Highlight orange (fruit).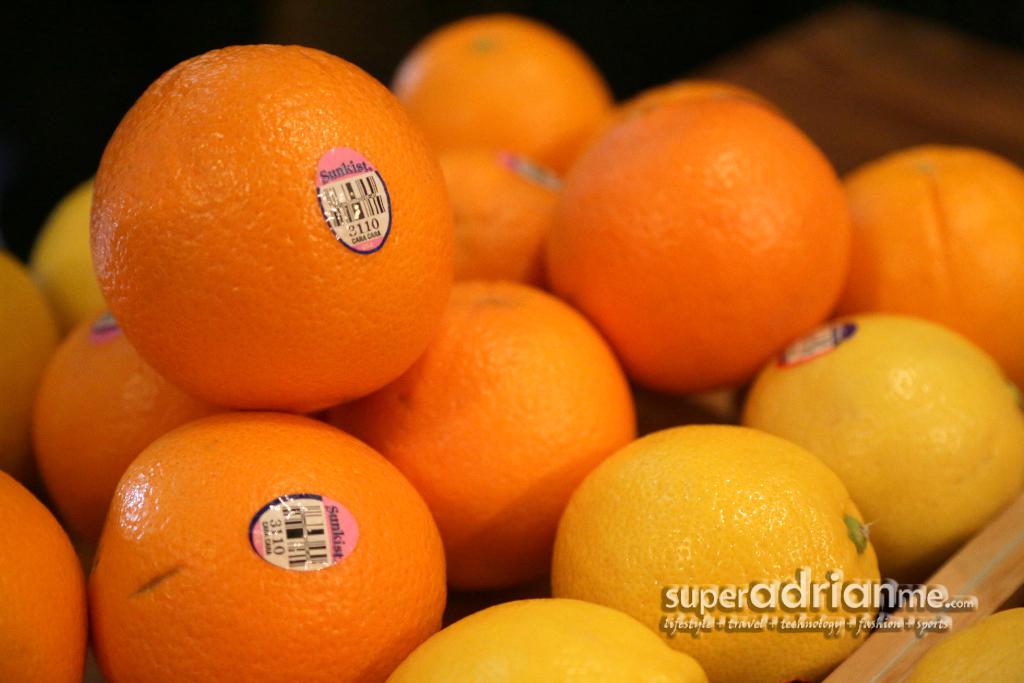
Highlighted region: rect(750, 308, 1023, 573).
